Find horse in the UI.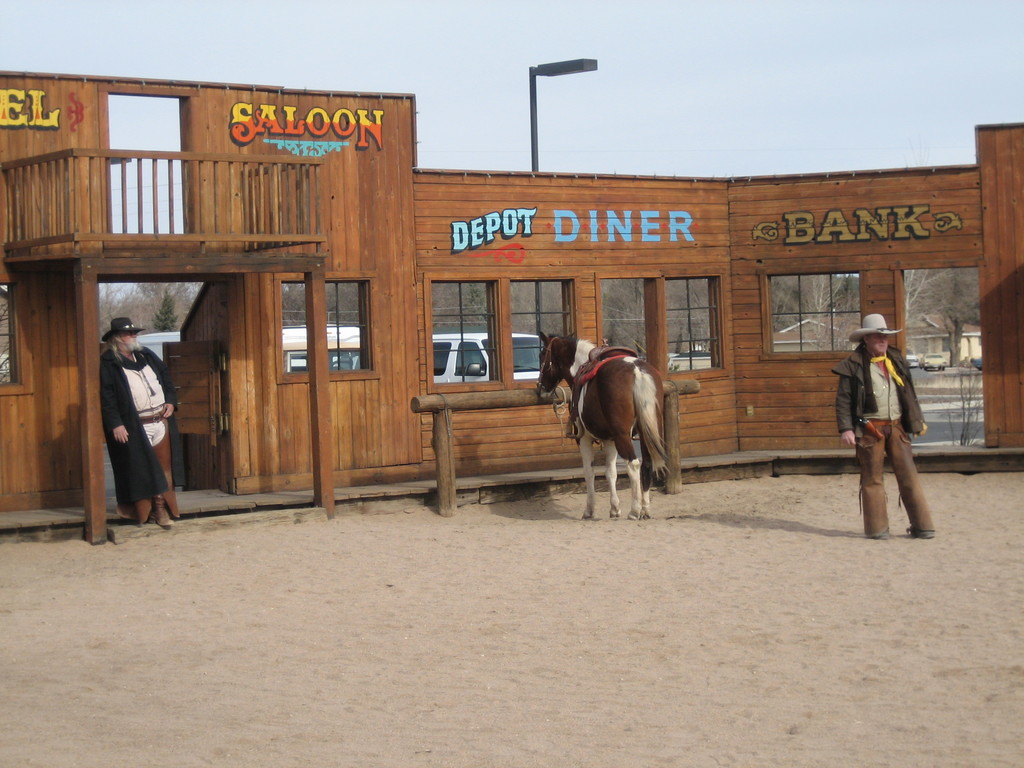
UI element at bbox=[539, 328, 673, 524].
